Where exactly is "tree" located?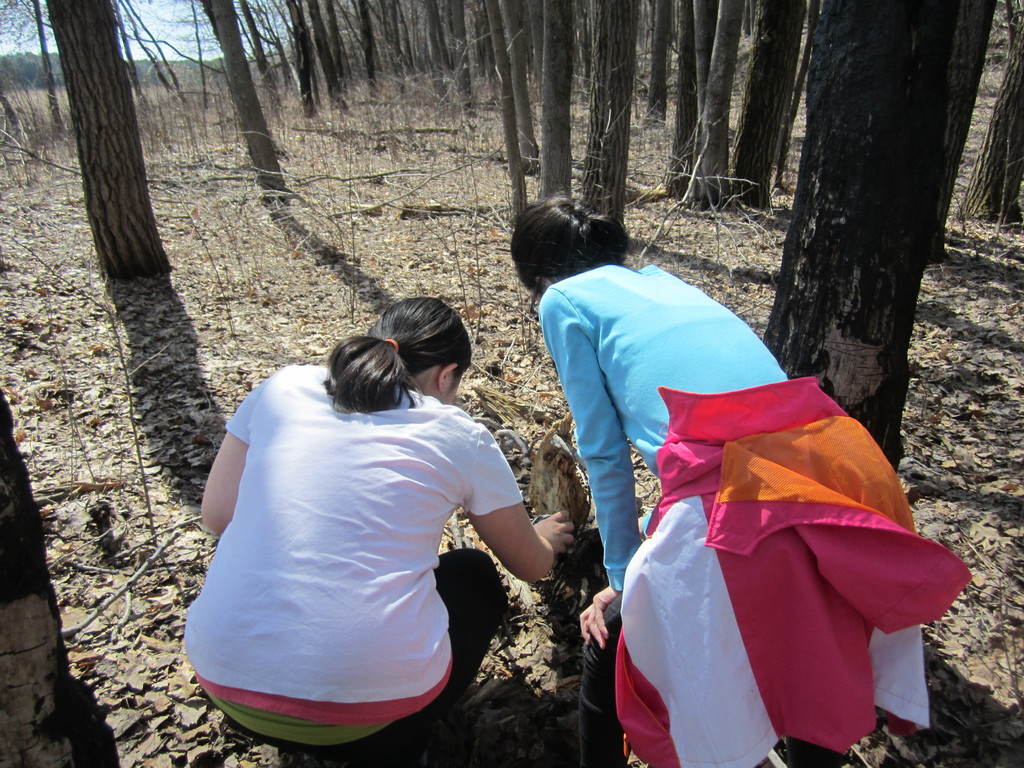
Its bounding box is <box>666,0,744,219</box>.
